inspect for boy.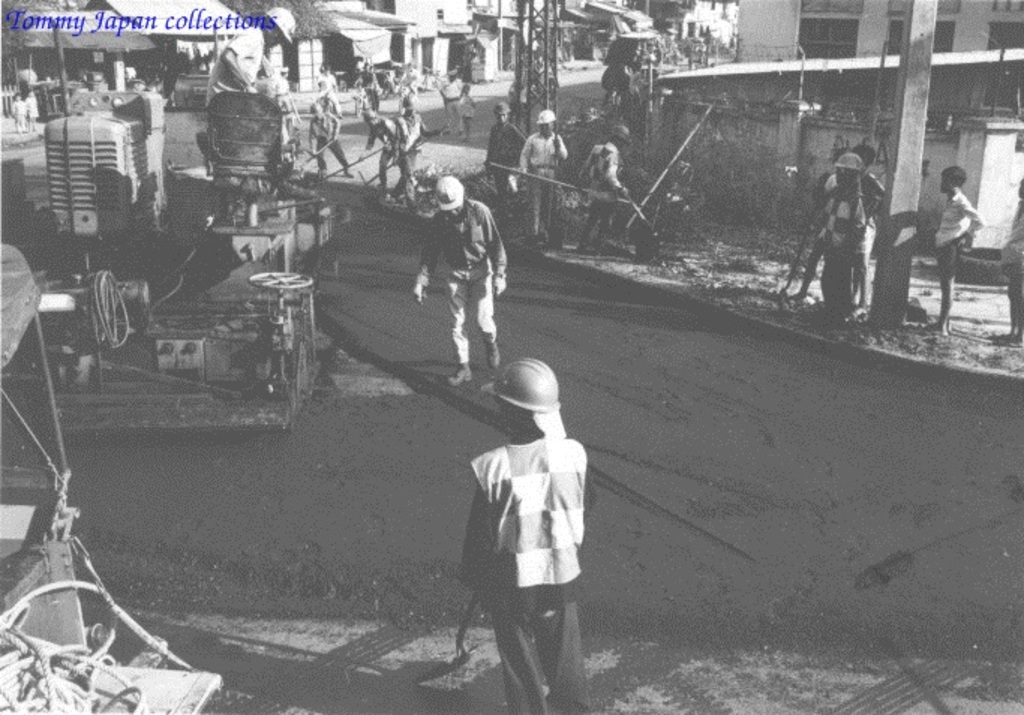
Inspection: detection(462, 352, 591, 709).
